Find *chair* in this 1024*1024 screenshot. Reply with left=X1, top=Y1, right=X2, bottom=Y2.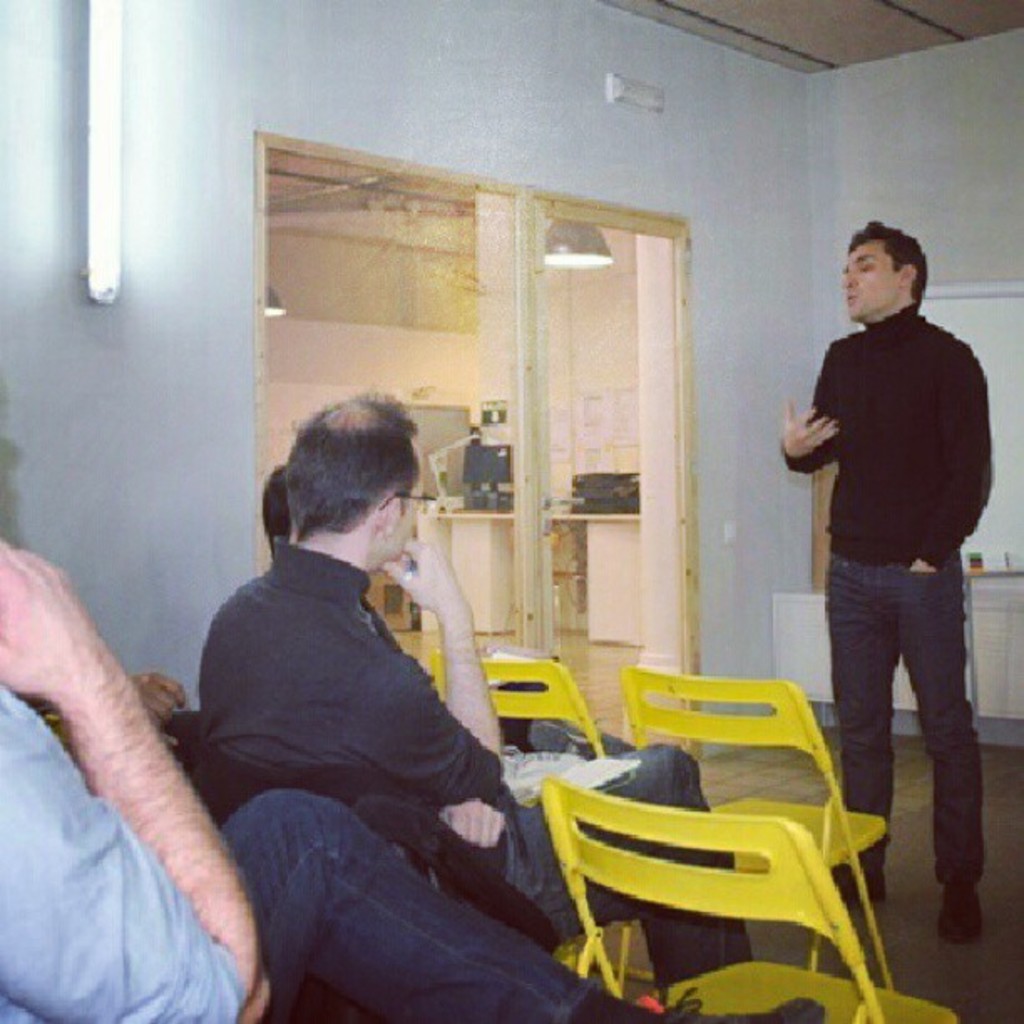
left=537, top=776, right=955, bottom=1022.
